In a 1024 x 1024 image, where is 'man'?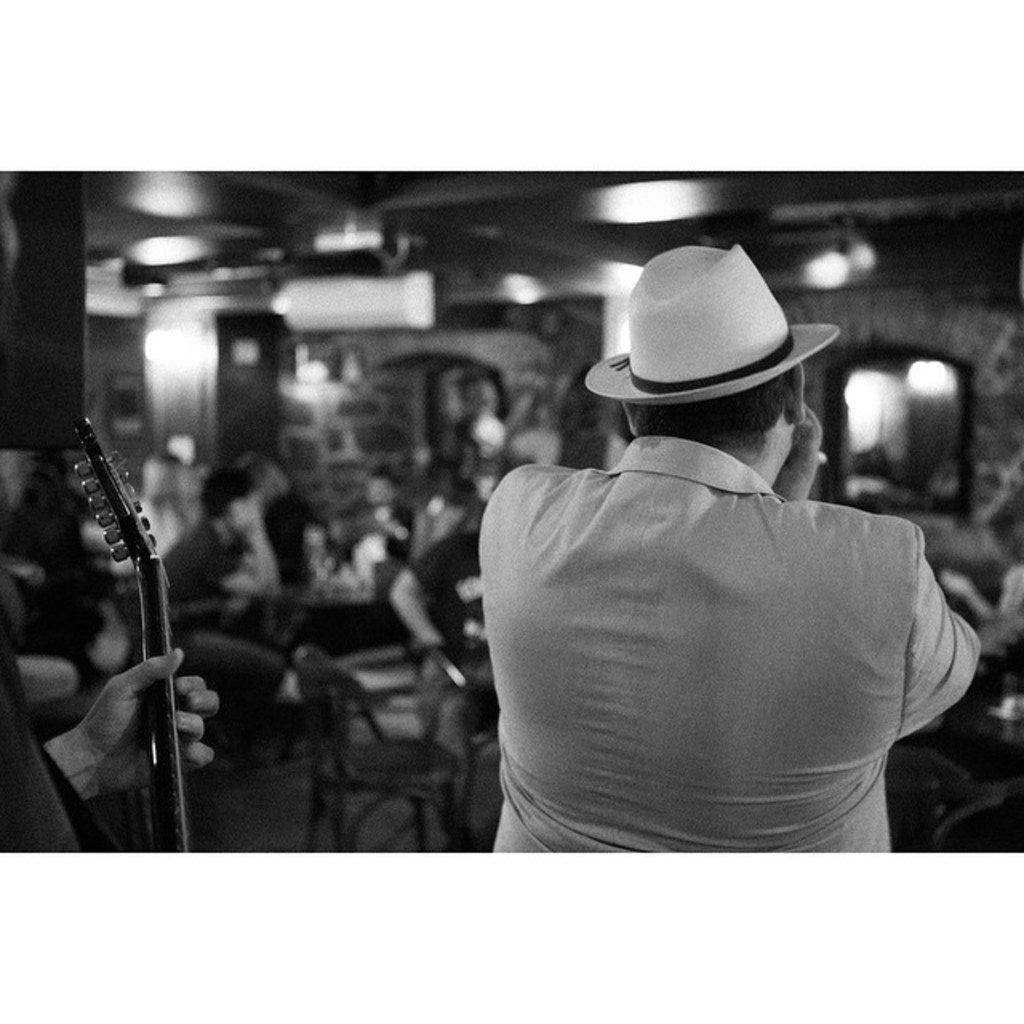
box=[336, 469, 419, 574].
